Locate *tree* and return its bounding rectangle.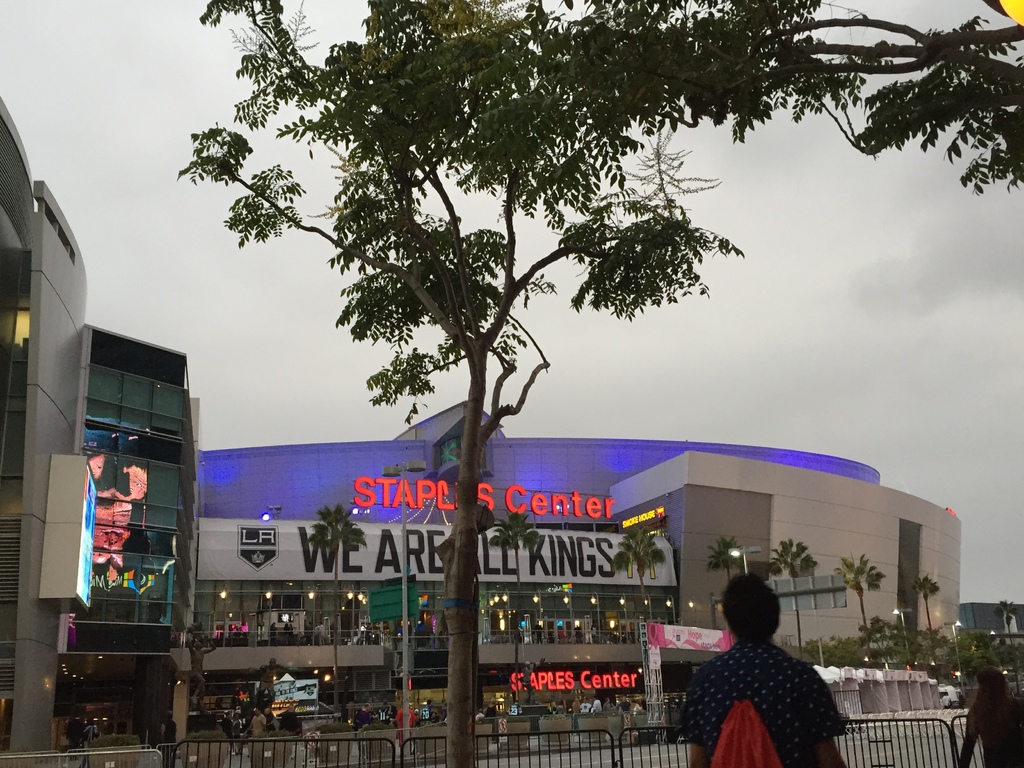
[x1=703, y1=536, x2=748, y2=585].
